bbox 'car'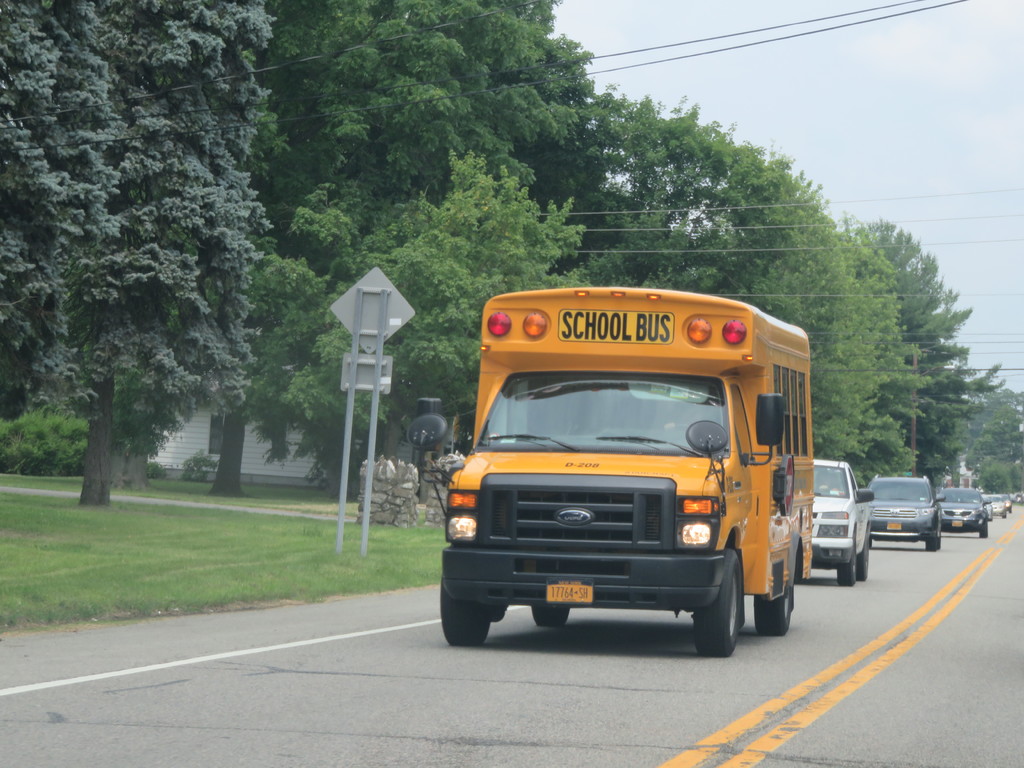
[865,472,947,552]
